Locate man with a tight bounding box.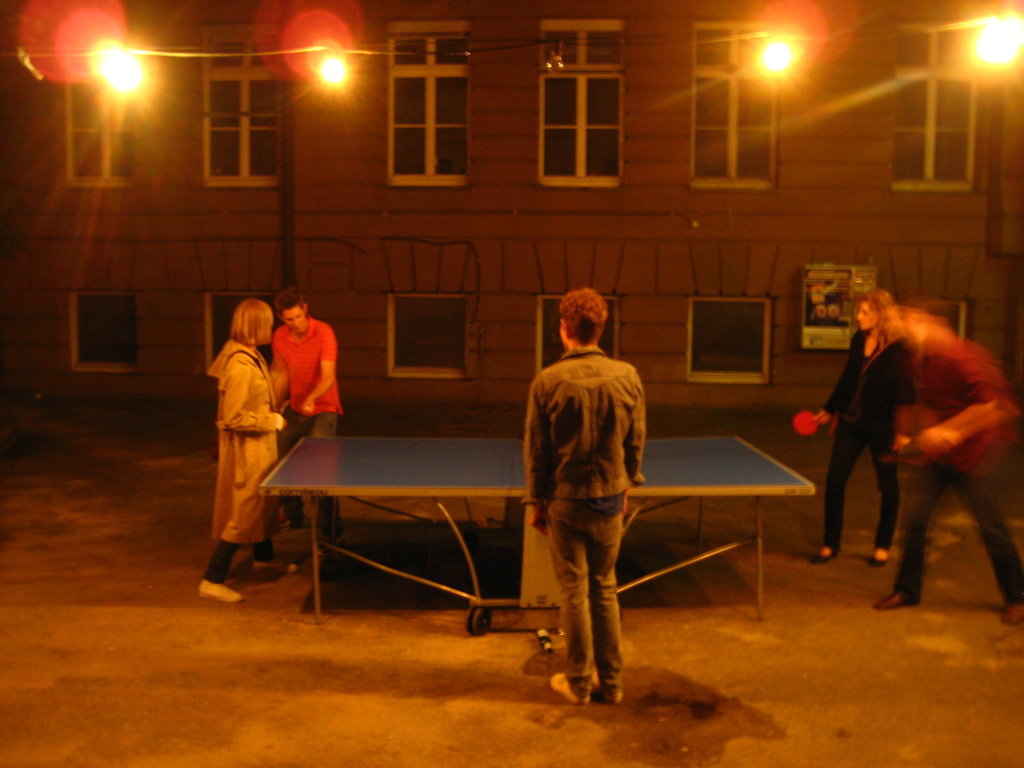
[left=262, top=280, right=348, bottom=559].
